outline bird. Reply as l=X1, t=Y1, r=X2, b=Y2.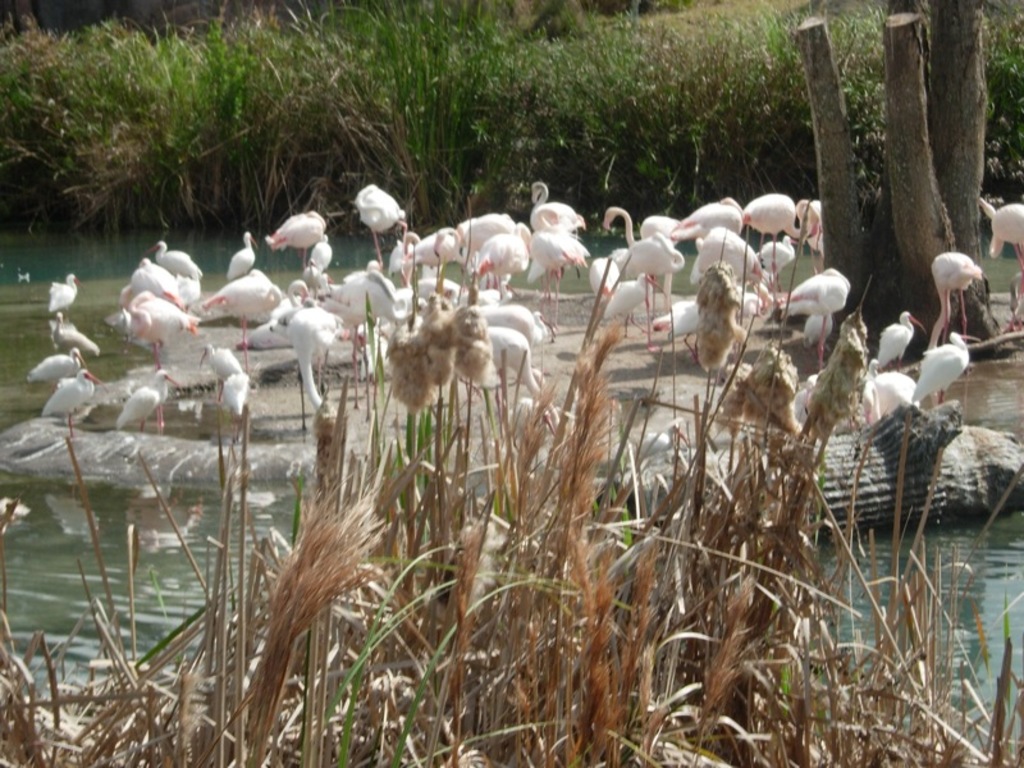
l=639, t=293, r=756, b=366.
